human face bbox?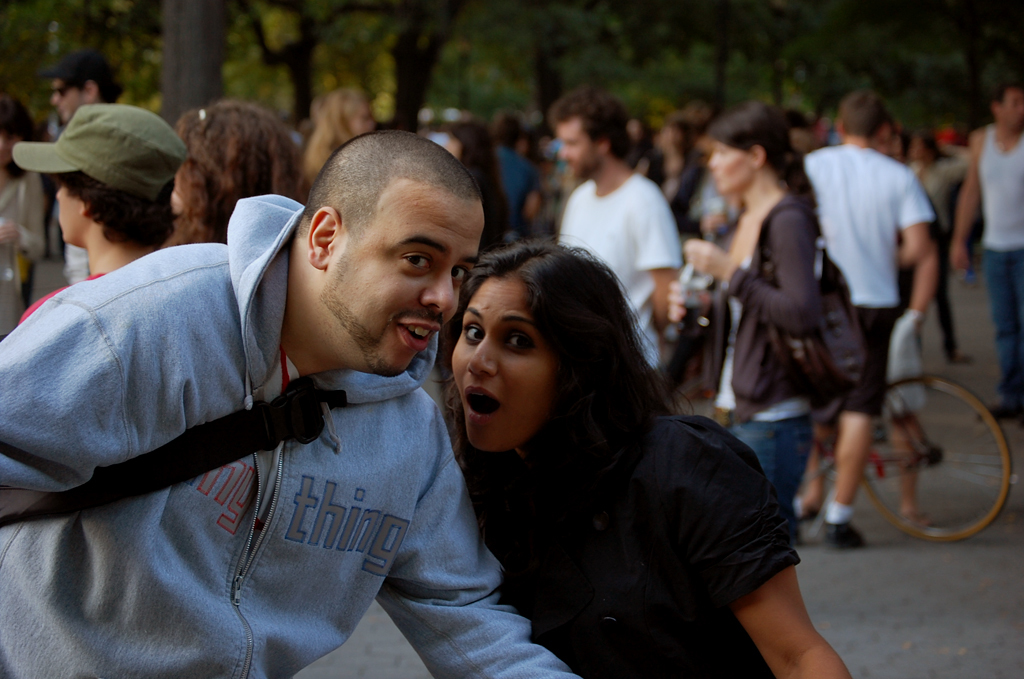
440,274,566,444
